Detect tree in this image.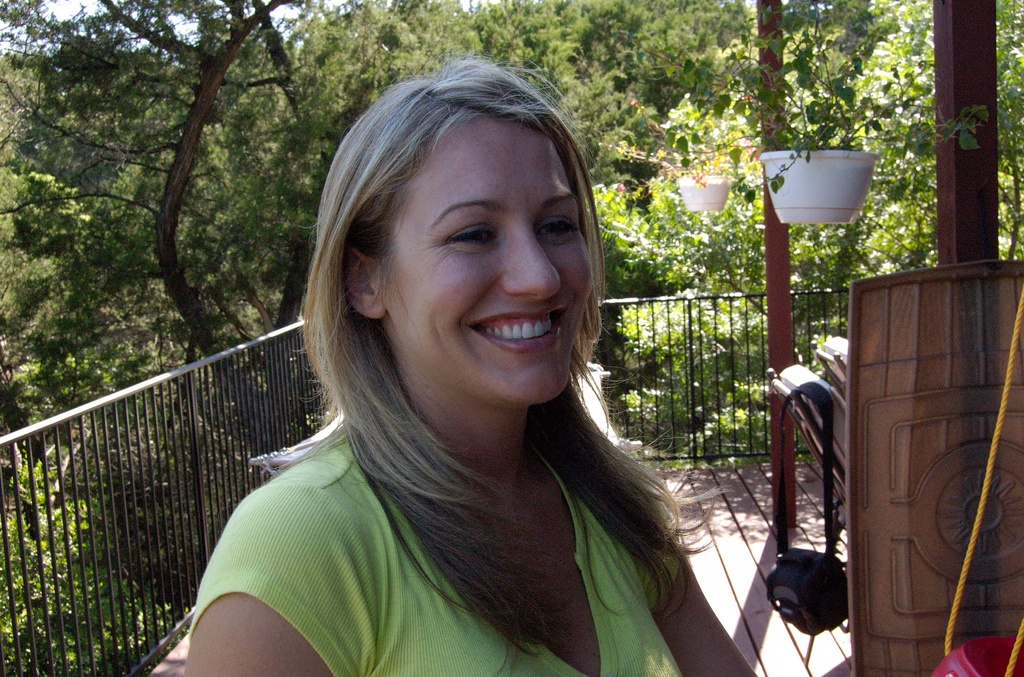
Detection: region(45, 19, 299, 414).
